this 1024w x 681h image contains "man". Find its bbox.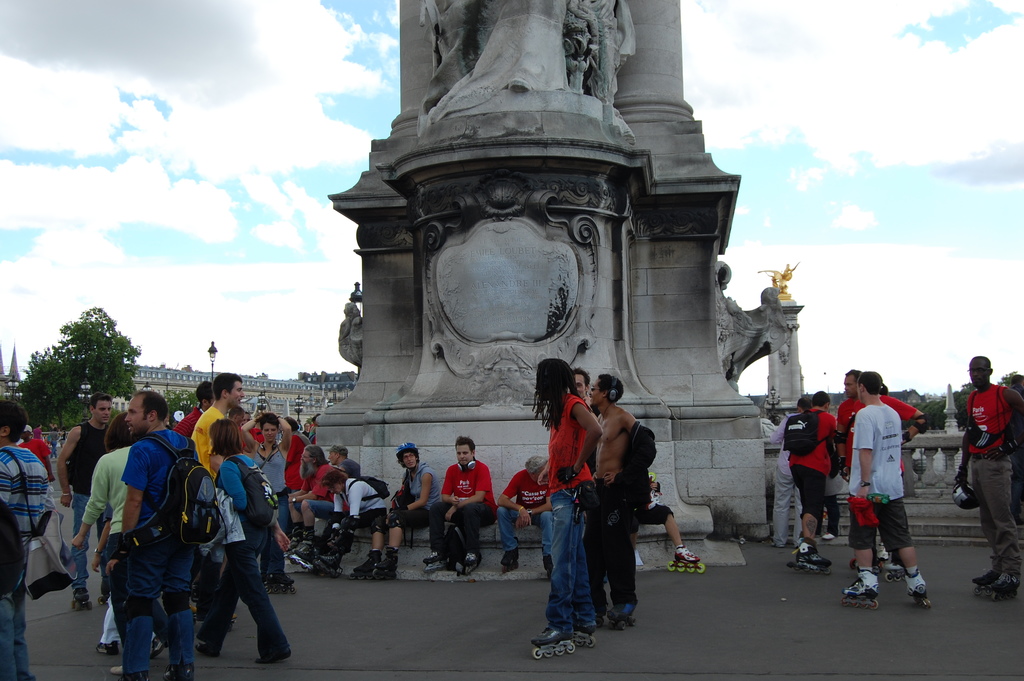
left=420, top=435, right=497, bottom=566.
